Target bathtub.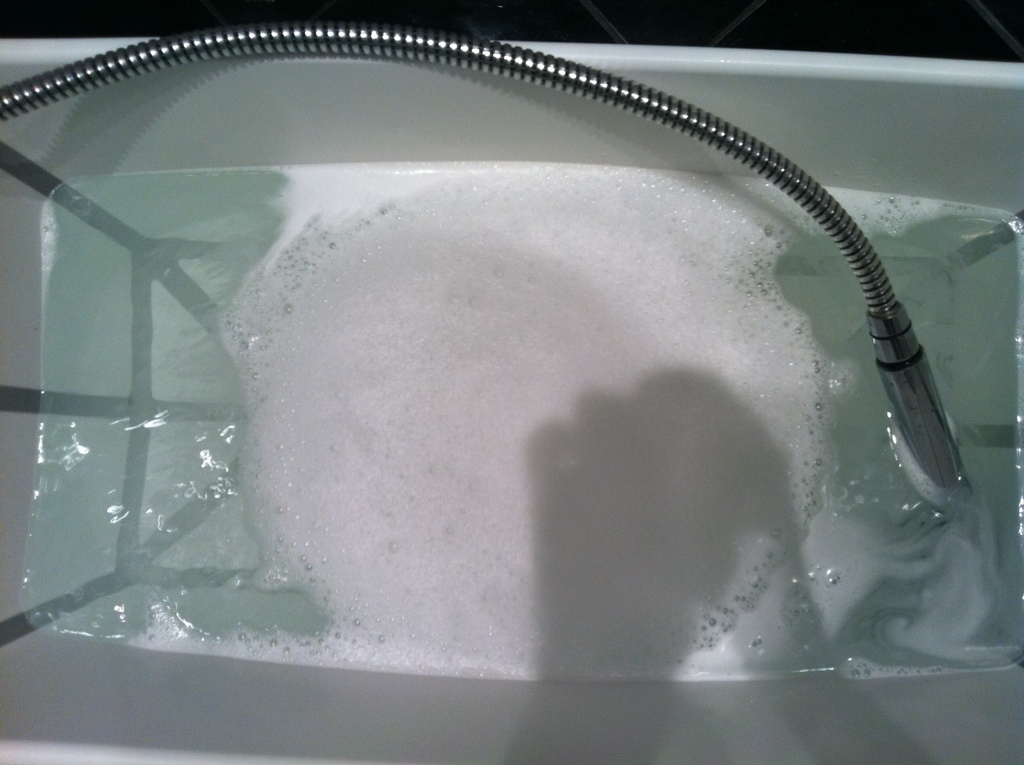
Target region: (0, 20, 1023, 764).
